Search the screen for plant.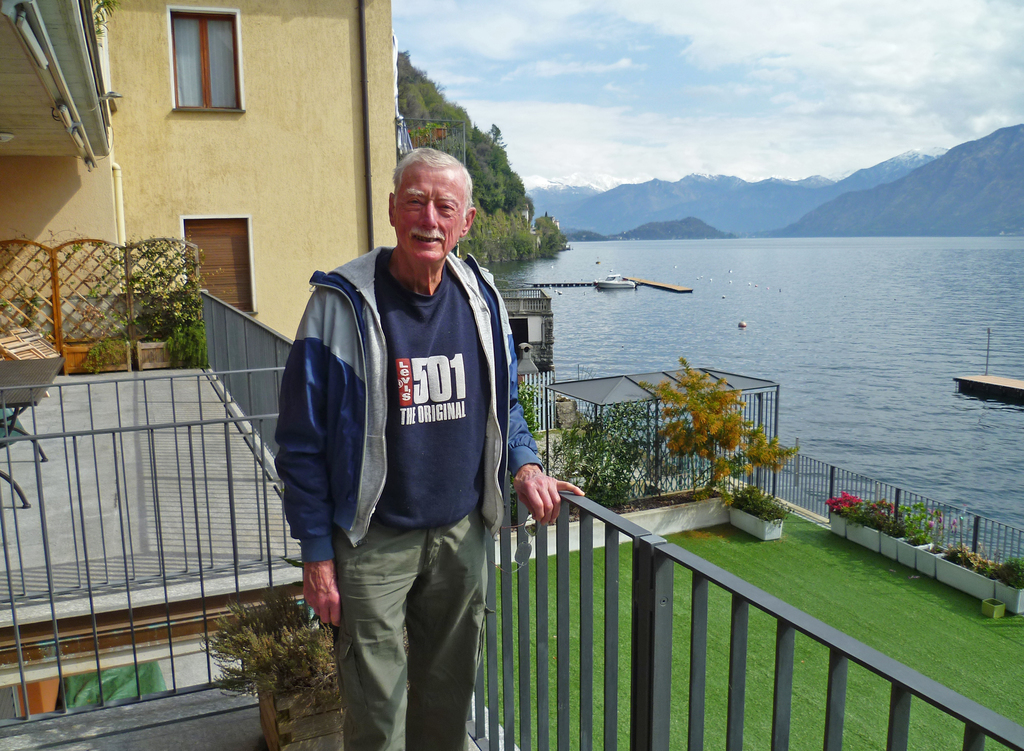
Found at bbox=(514, 386, 536, 430).
